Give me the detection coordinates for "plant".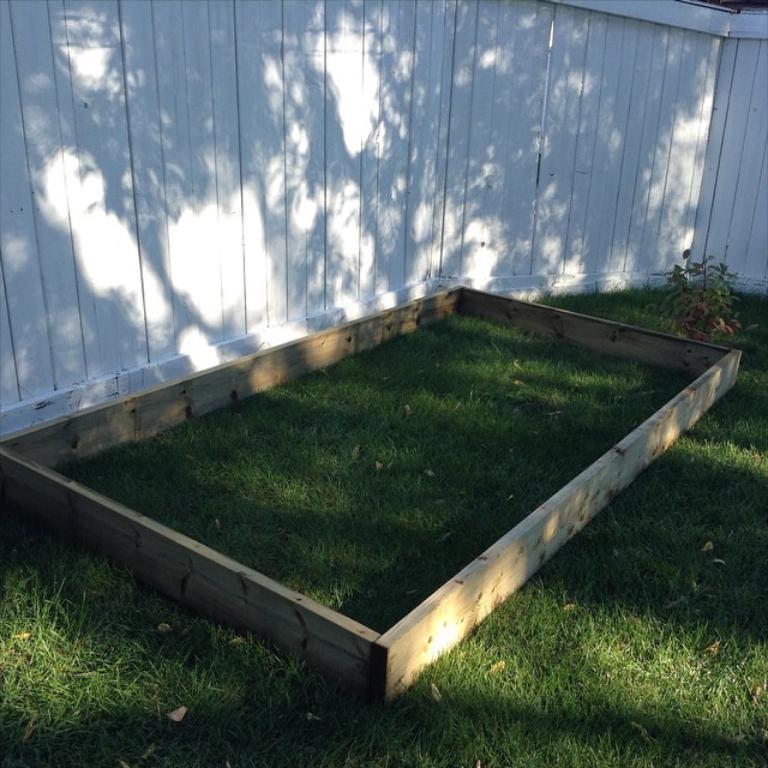
box(644, 245, 767, 346).
